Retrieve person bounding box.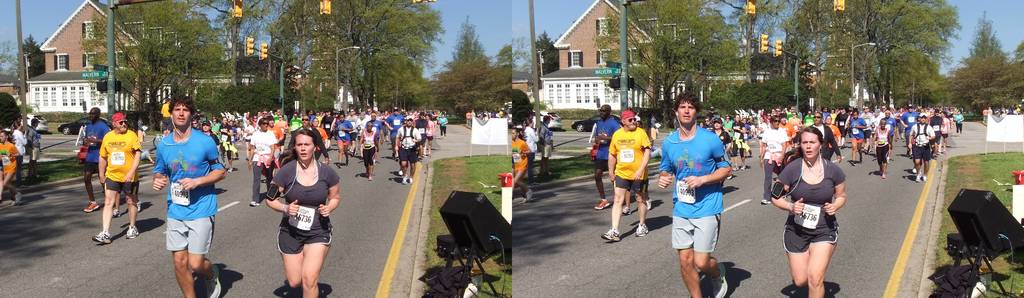
Bounding box: rect(78, 106, 122, 217).
